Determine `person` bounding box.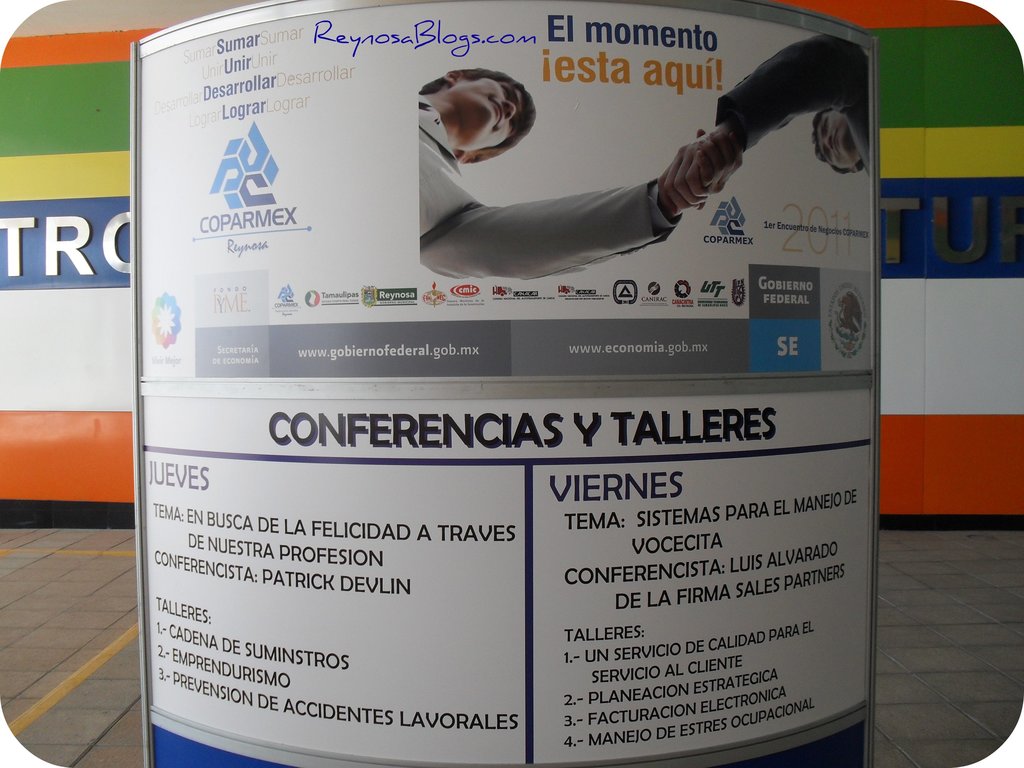
Determined: 655, 33, 870, 214.
